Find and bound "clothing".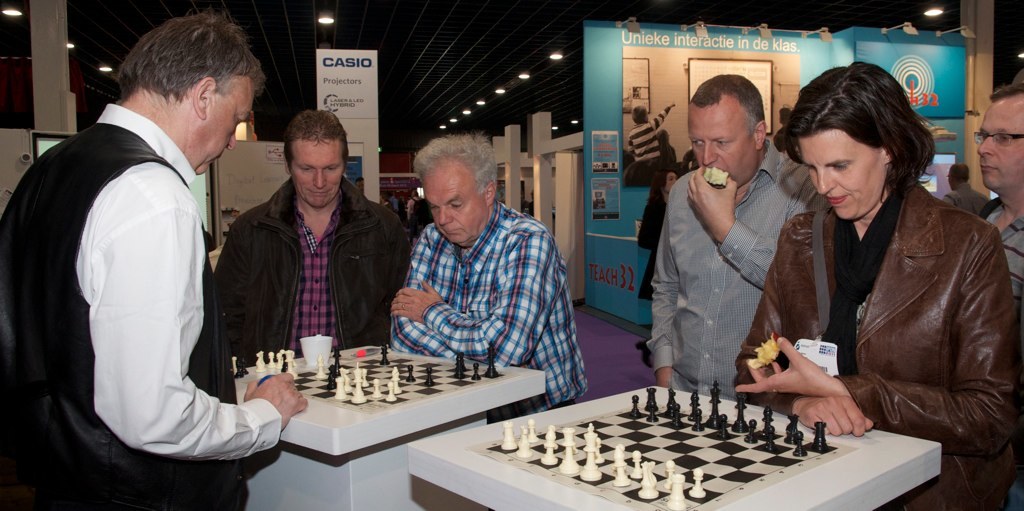
Bound: [0,94,284,510].
